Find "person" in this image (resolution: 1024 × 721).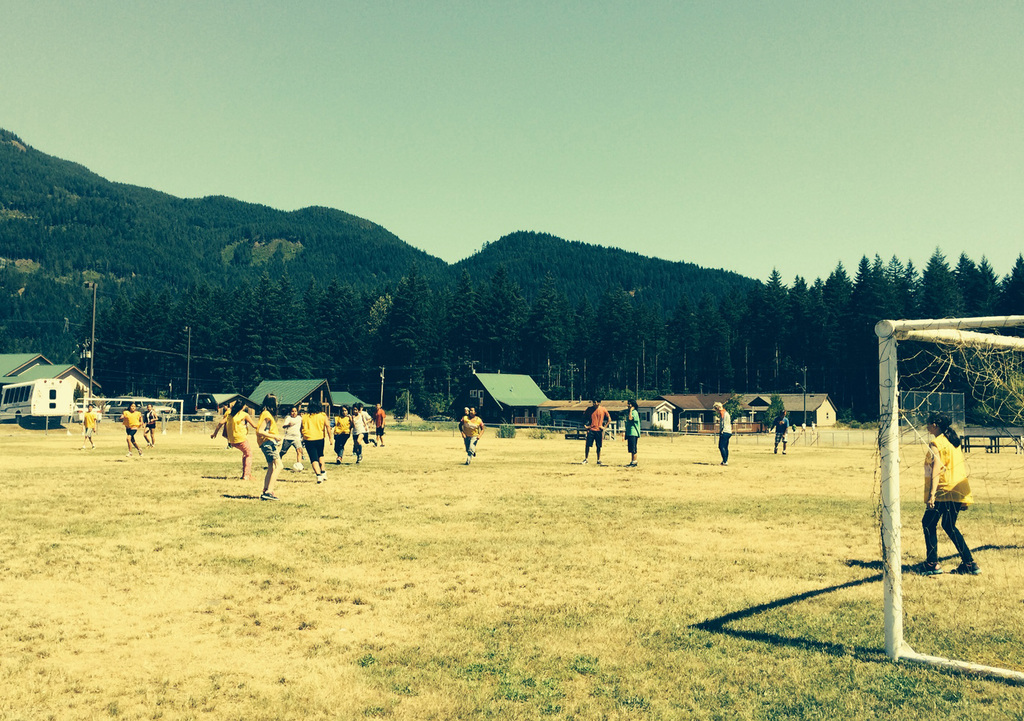
[x1=626, y1=393, x2=644, y2=466].
